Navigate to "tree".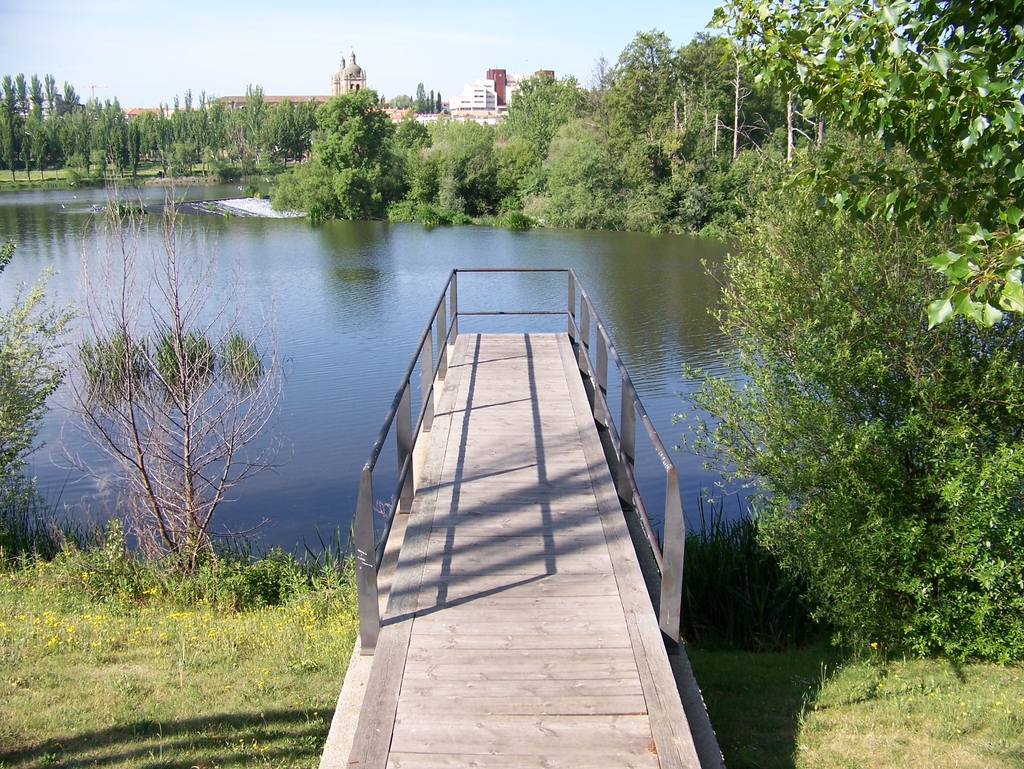
Navigation target: <box>50,255,367,583</box>.
